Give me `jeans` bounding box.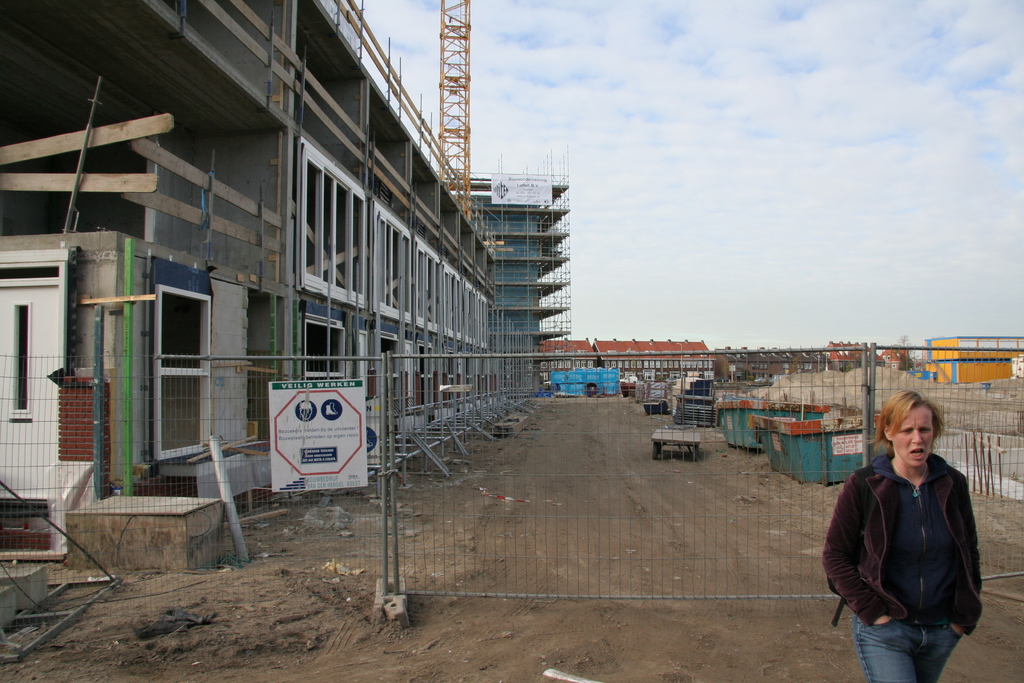
box(852, 599, 964, 682).
